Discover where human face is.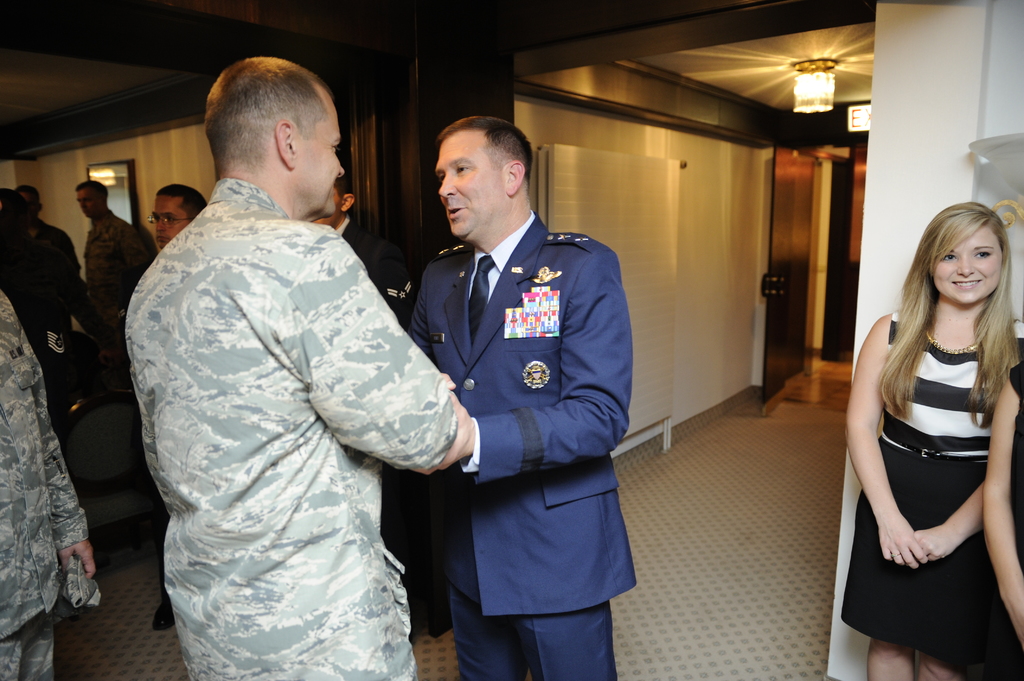
Discovered at <box>436,133,503,237</box>.
